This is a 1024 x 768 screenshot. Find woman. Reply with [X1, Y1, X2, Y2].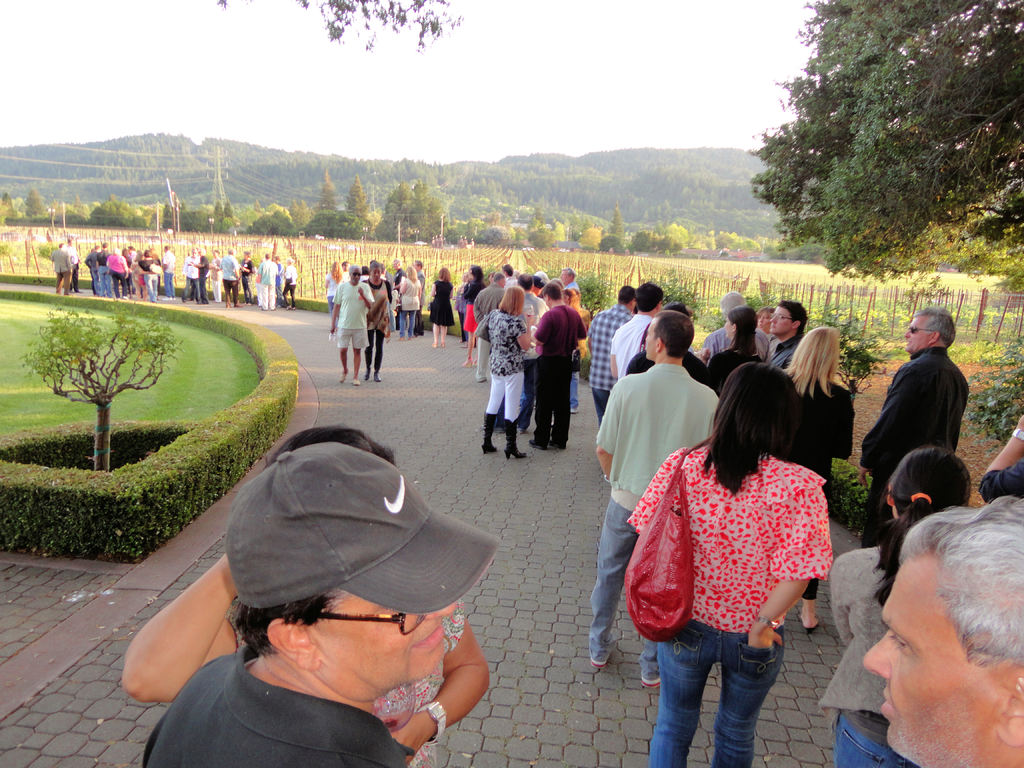
[326, 264, 344, 313].
